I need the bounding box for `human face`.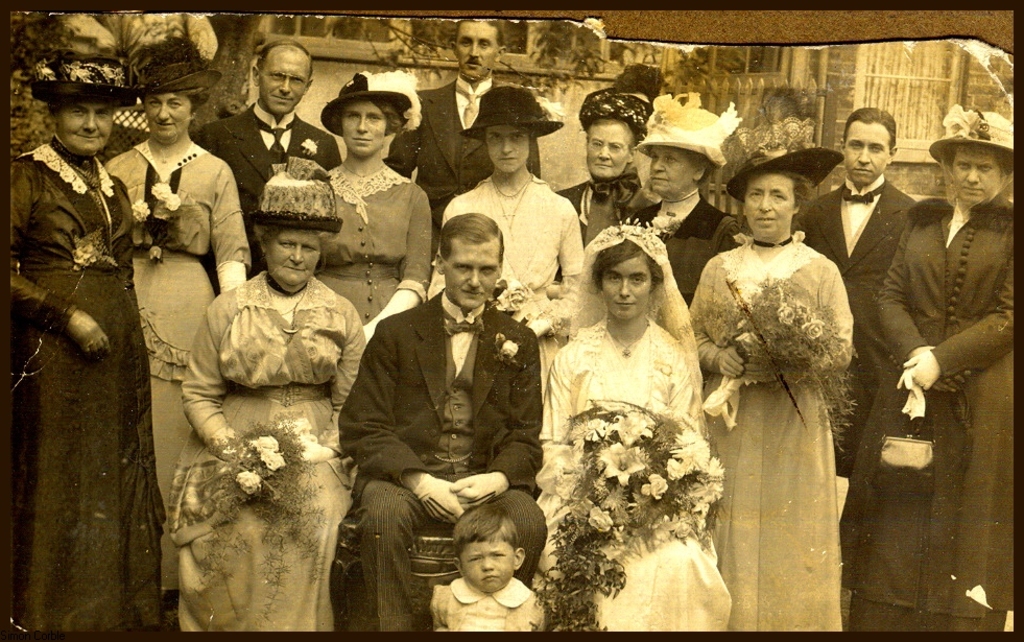
Here it is: 649:146:697:196.
